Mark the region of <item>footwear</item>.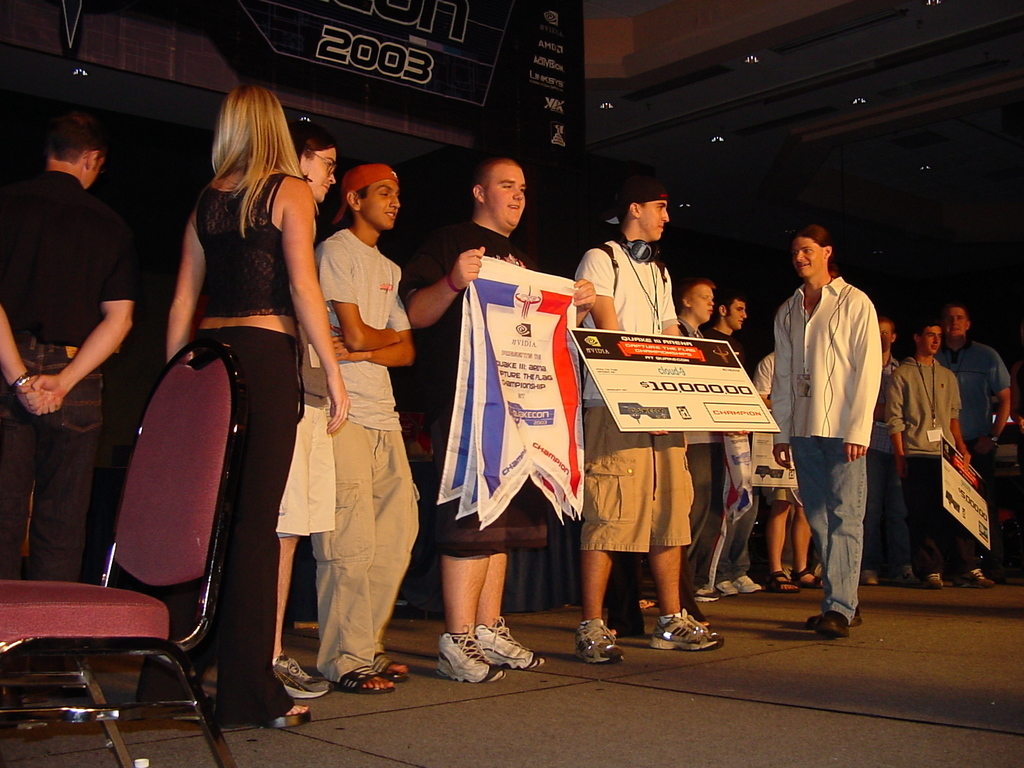
Region: Rect(575, 617, 627, 667).
